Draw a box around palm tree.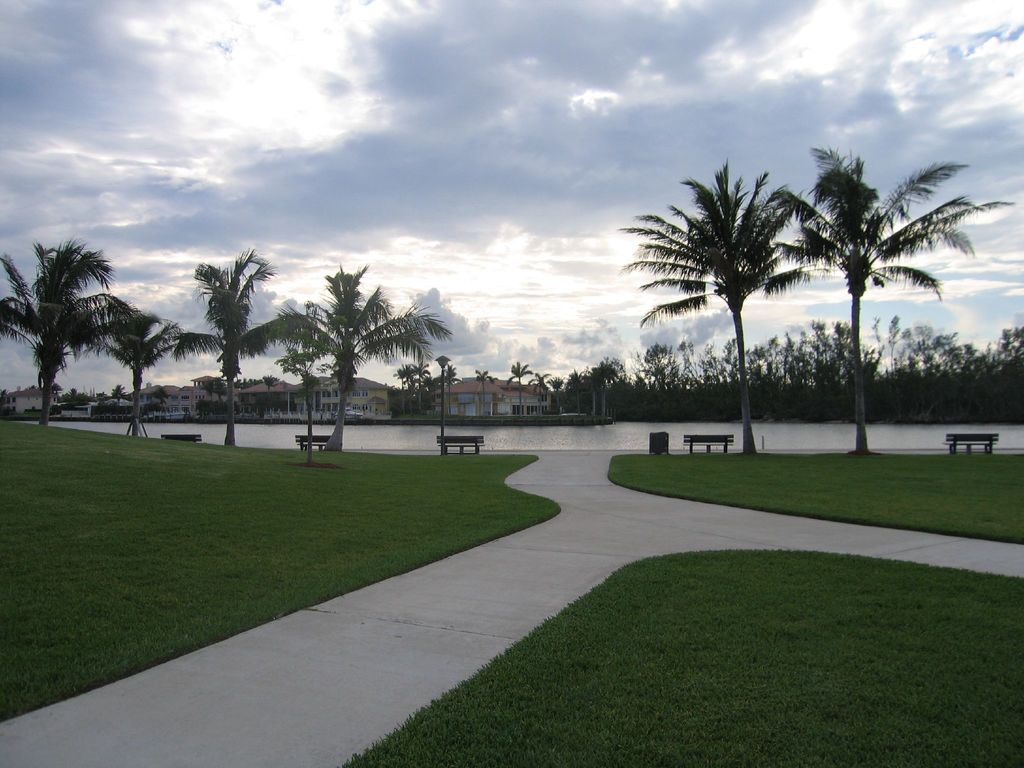
[left=5, top=245, right=98, bottom=399].
